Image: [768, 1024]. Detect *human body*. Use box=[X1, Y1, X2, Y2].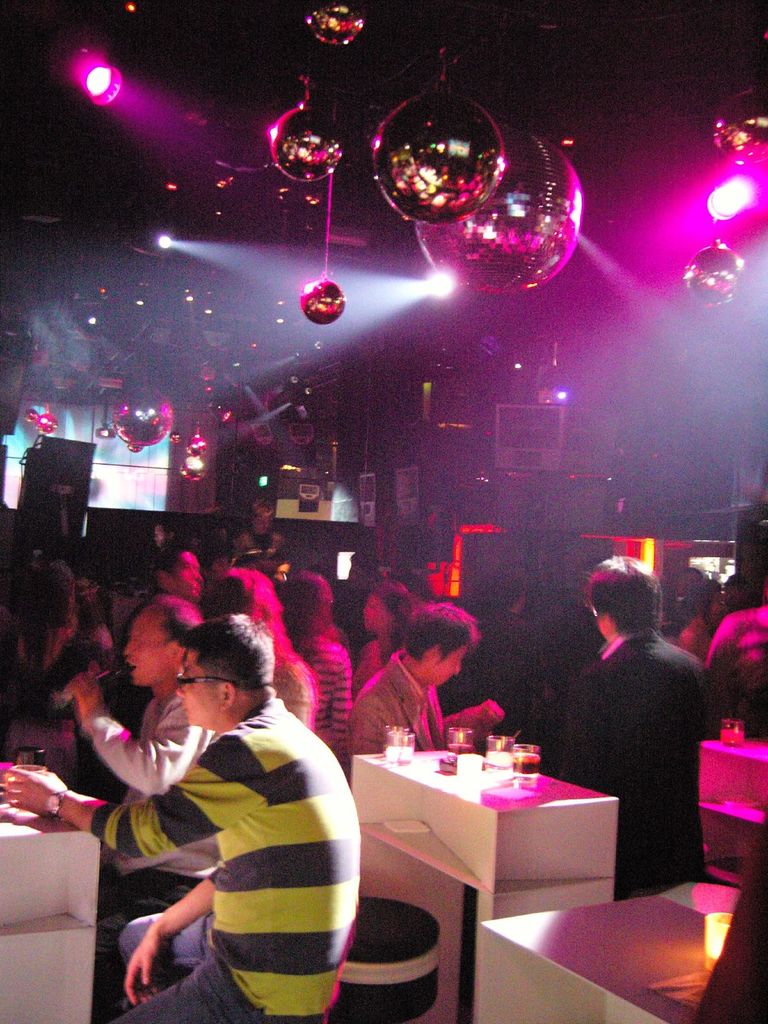
box=[99, 612, 339, 1023].
